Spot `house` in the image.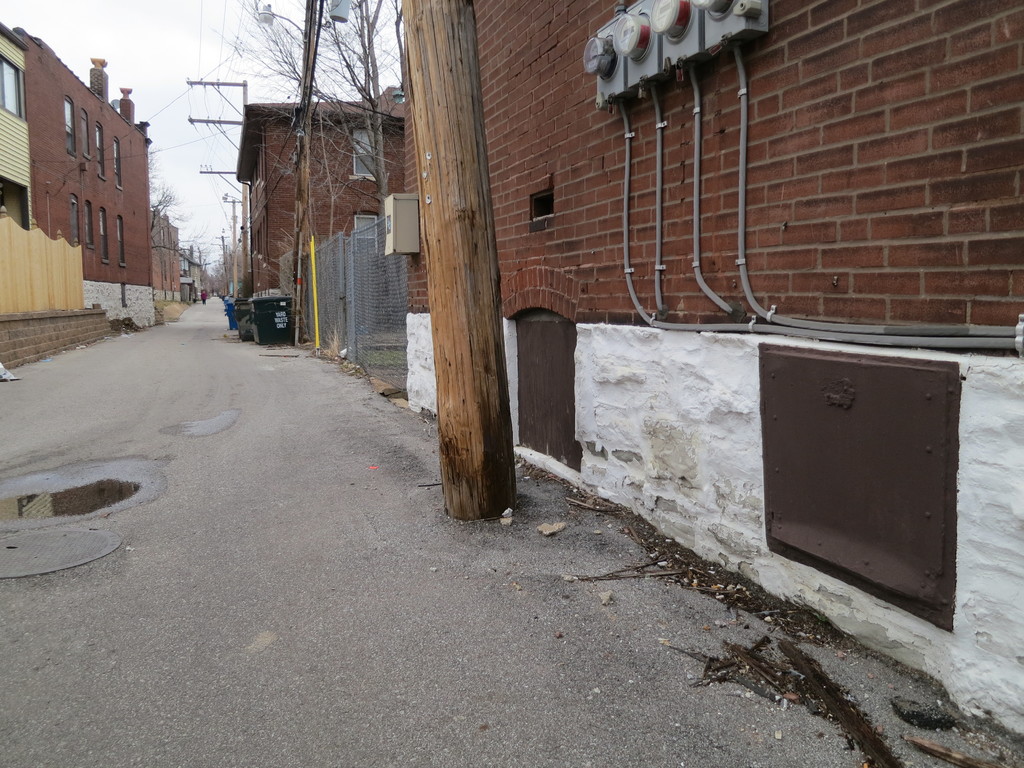
`house` found at x1=236, y1=80, x2=409, y2=329.
